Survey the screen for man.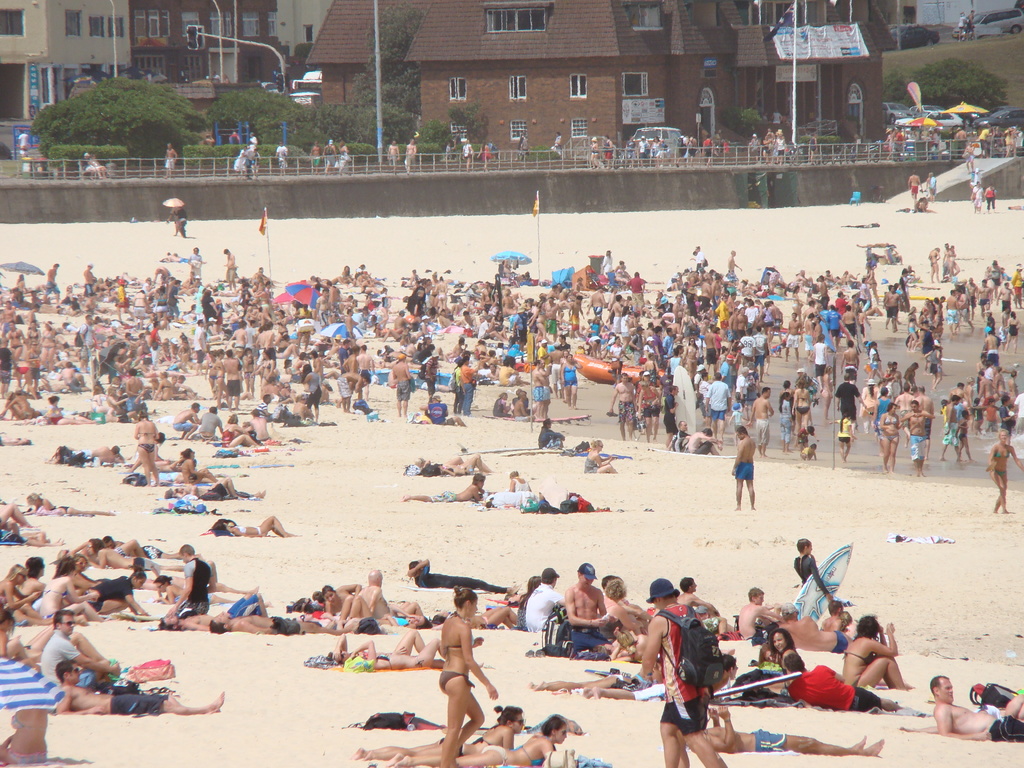
Survey found: (392, 351, 413, 414).
